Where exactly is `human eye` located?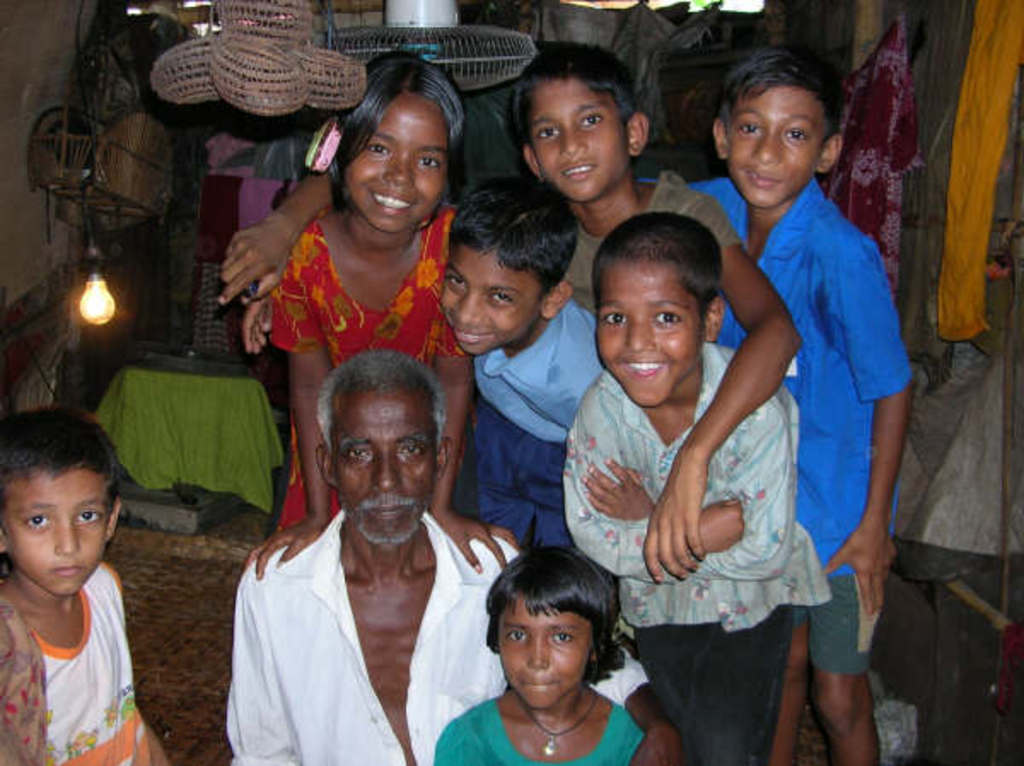
Its bounding box is locate(391, 442, 428, 456).
